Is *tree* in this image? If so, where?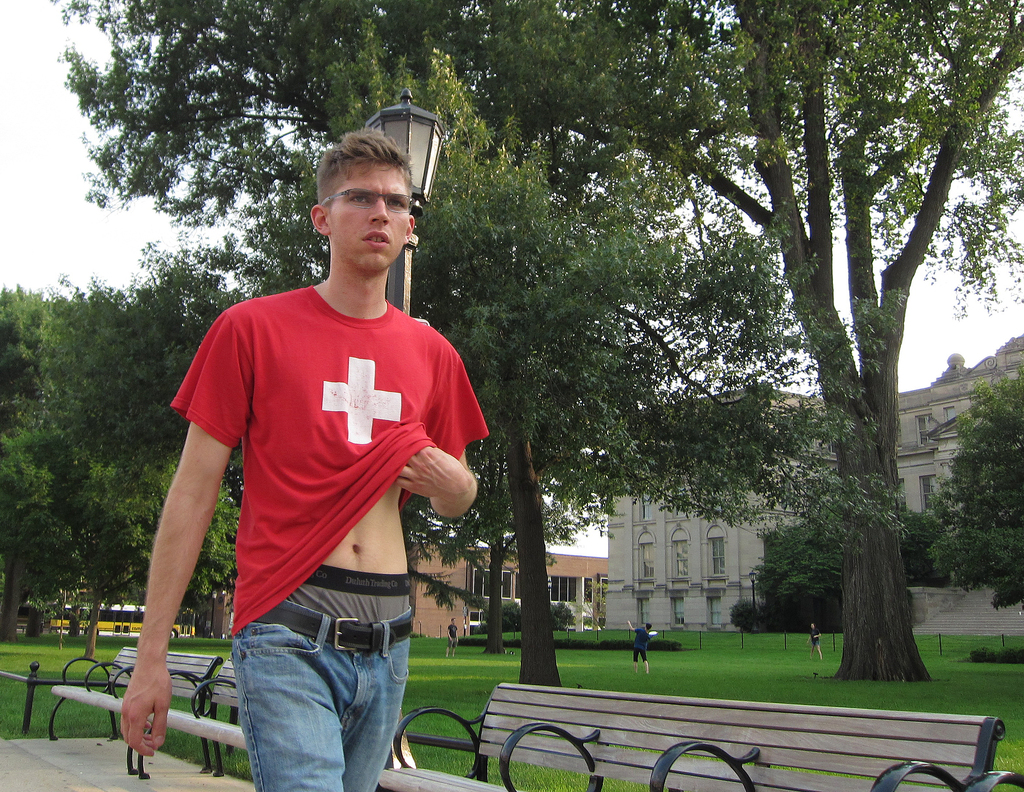
Yes, at select_region(932, 371, 1023, 614).
